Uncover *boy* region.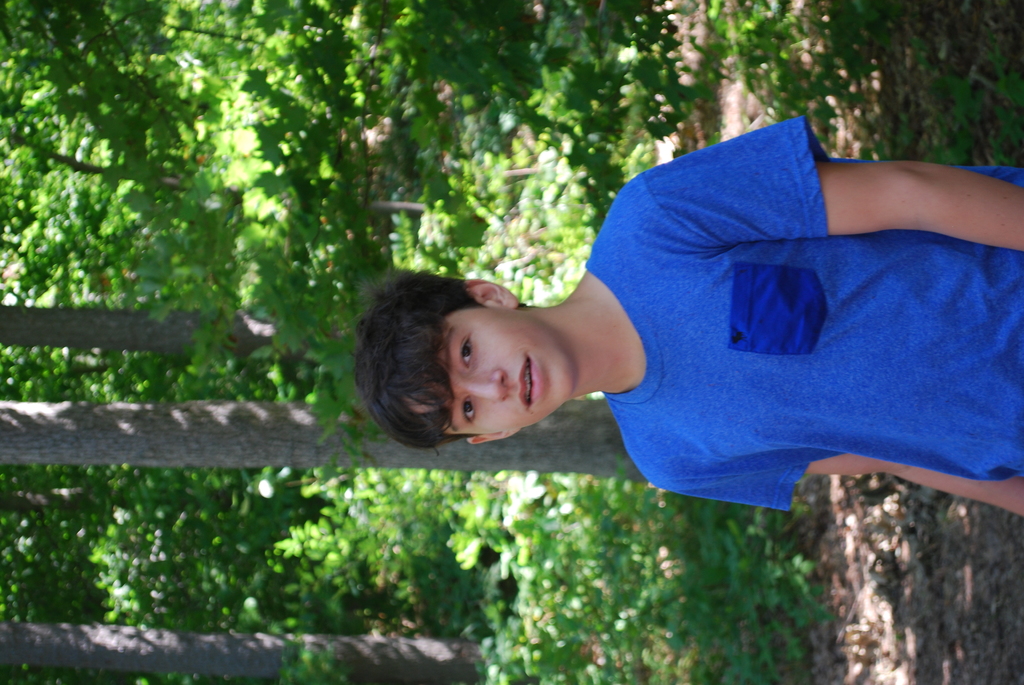
Uncovered: 363, 96, 972, 546.
